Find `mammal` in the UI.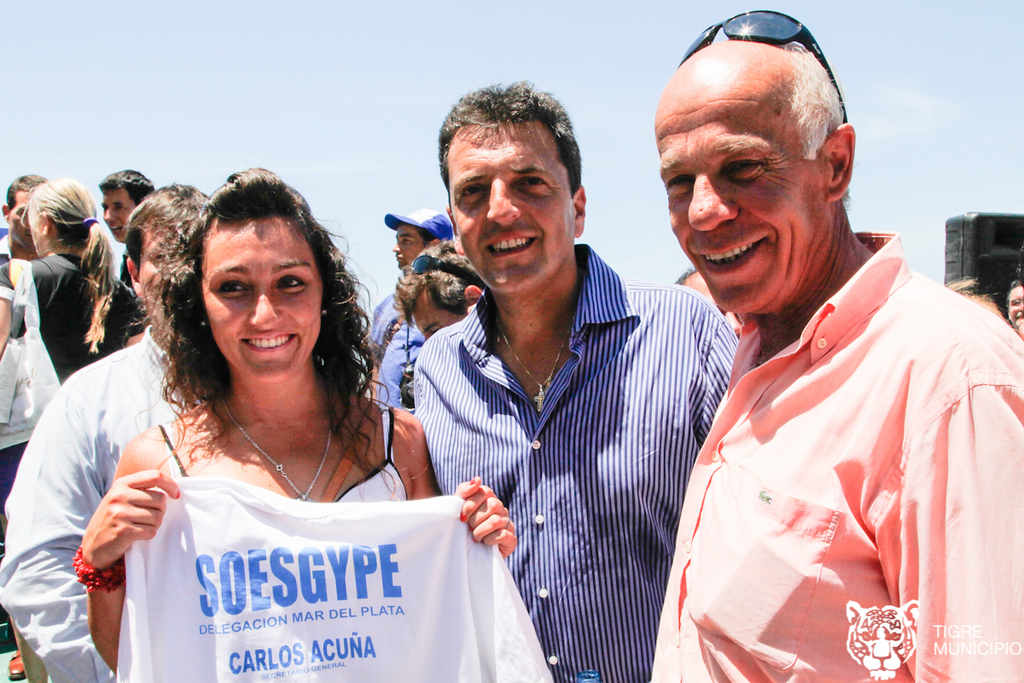
UI element at bbox(622, 55, 1023, 680).
